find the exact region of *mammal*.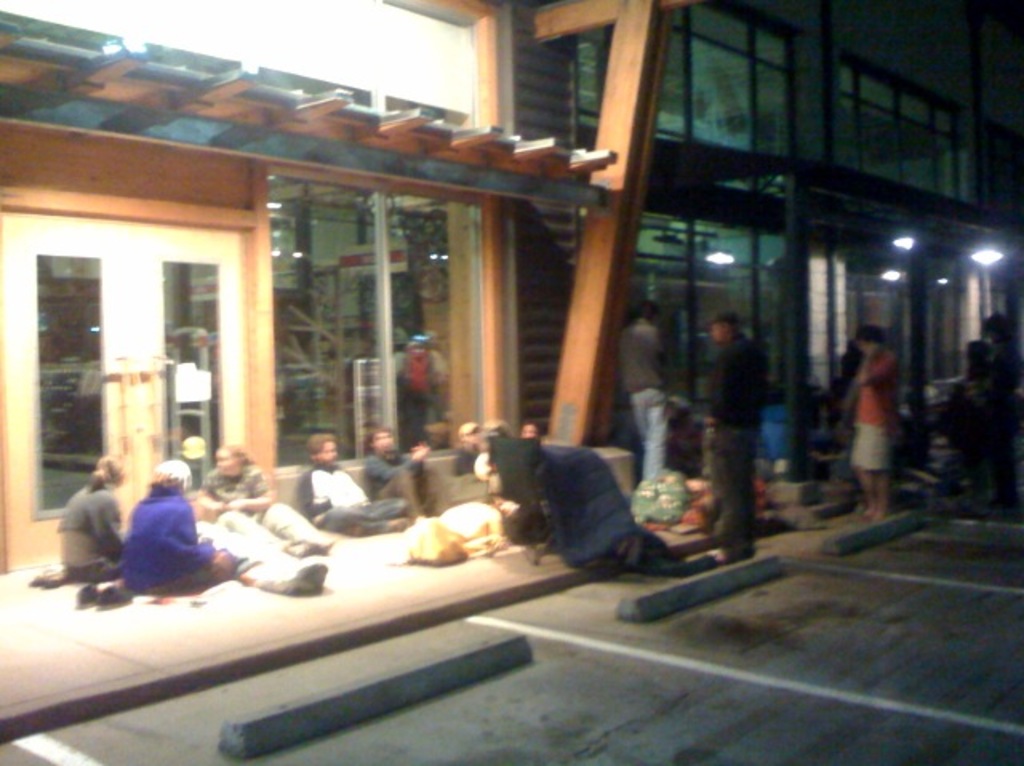
Exact region: {"left": 848, "top": 318, "right": 894, "bottom": 517}.
